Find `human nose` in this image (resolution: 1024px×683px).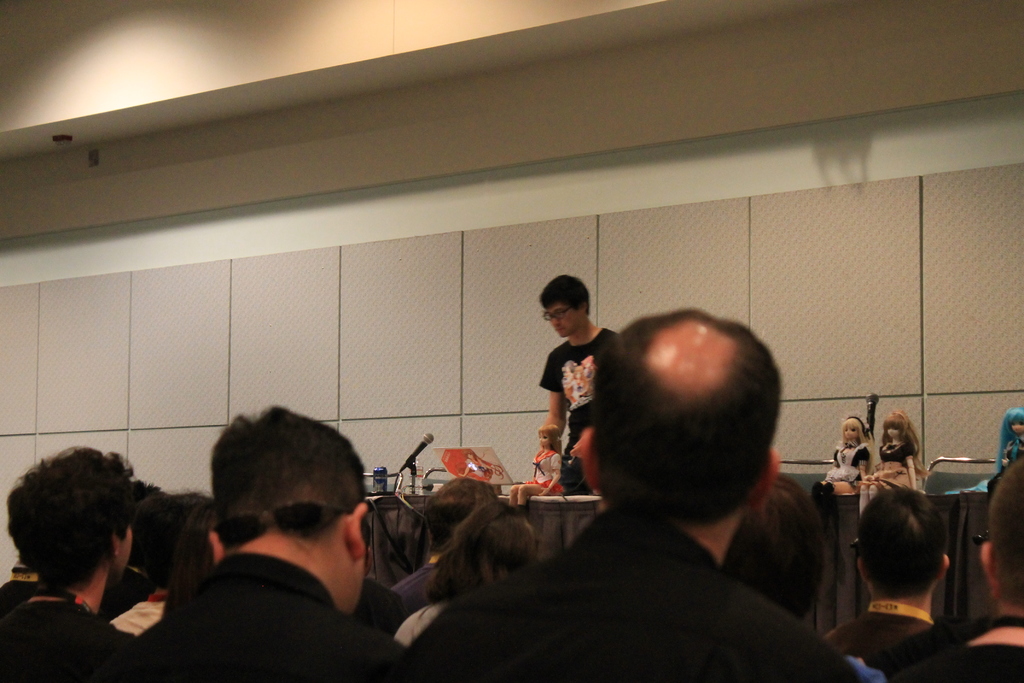
(552,316,559,324).
